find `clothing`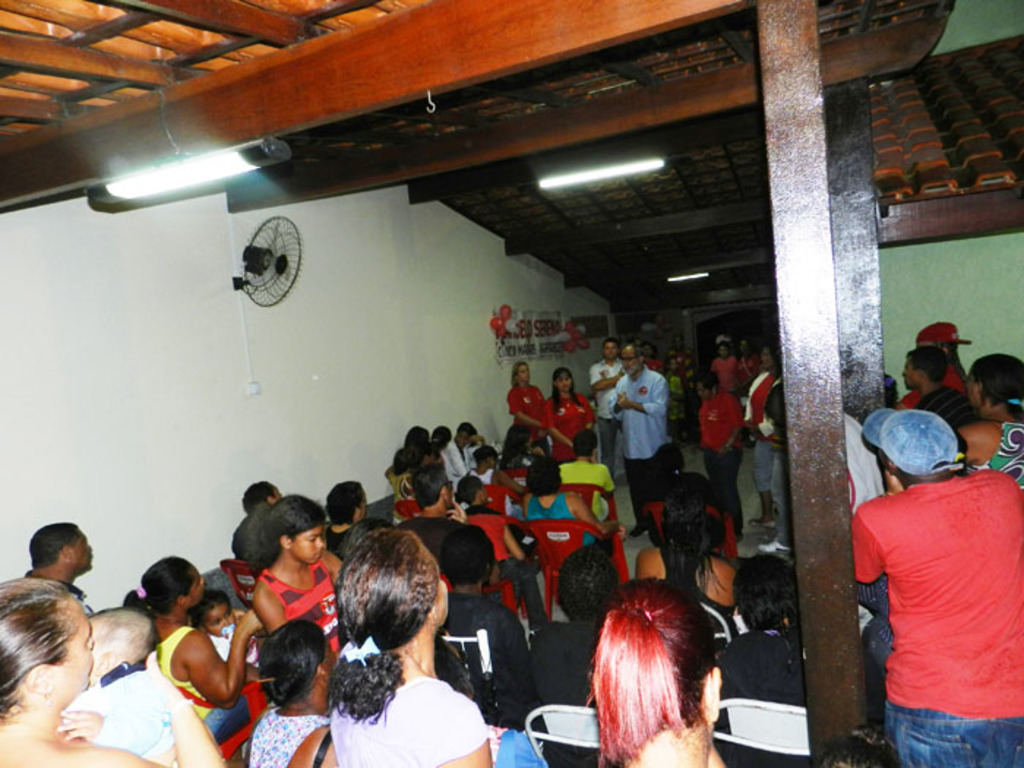
{"x1": 705, "y1": 358, "x2": 748, "y2": 392}
